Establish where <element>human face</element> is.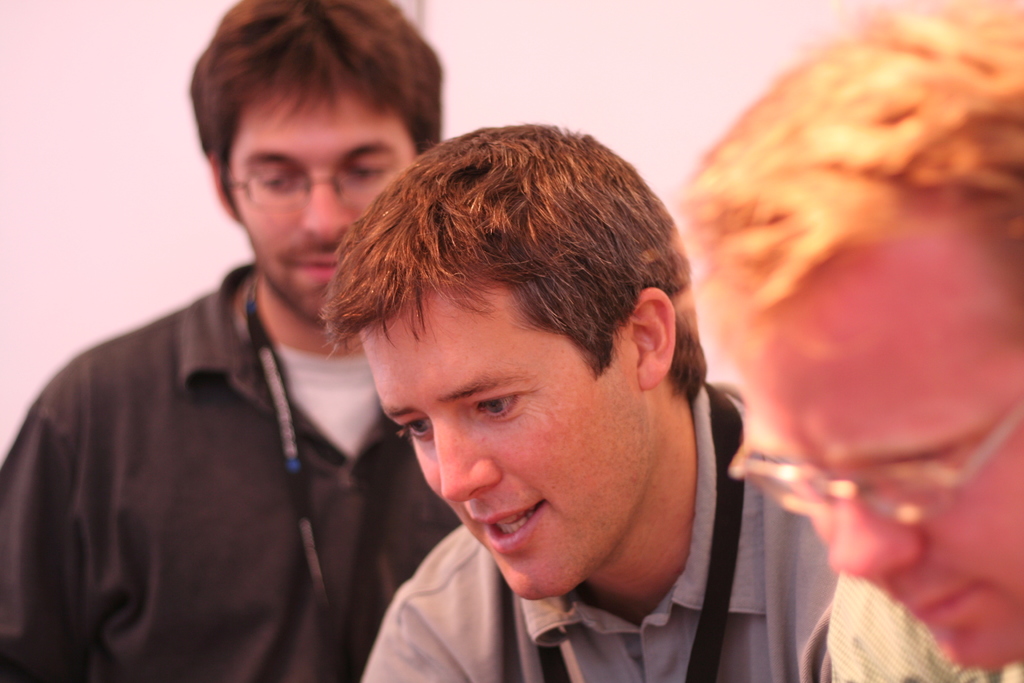
Established at bbox=(712, 254, 1023, 668).
